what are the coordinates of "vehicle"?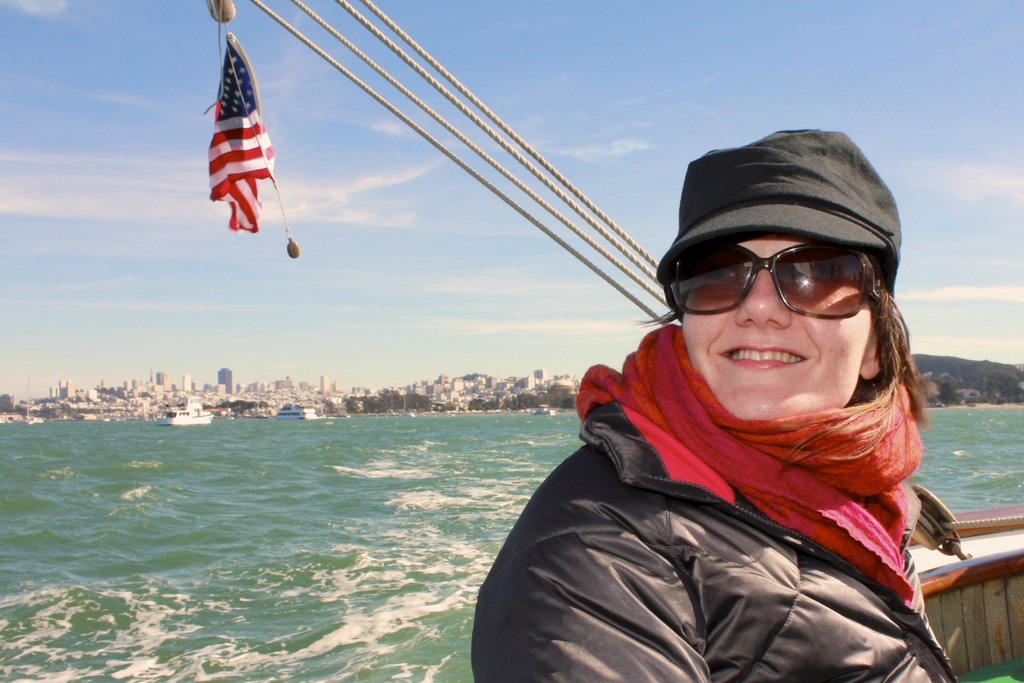
<box>268,402,318,425</box>.
